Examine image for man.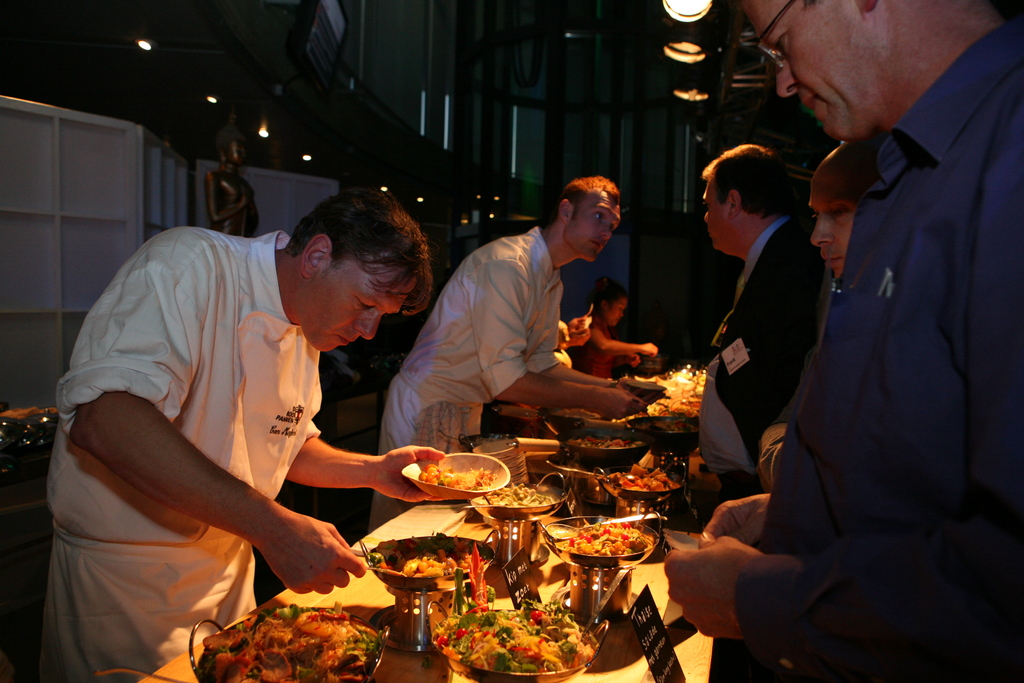
Examination result: box(757, 135, 873, 489).
